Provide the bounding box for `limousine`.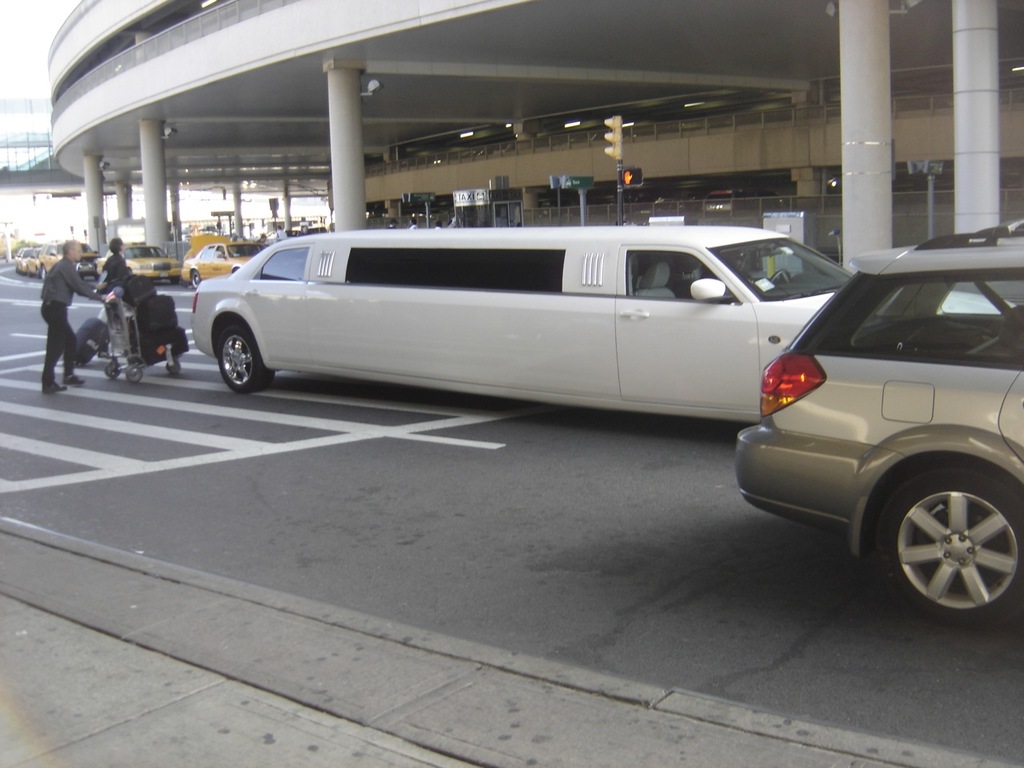
locate(189, 222, 855, 395).
